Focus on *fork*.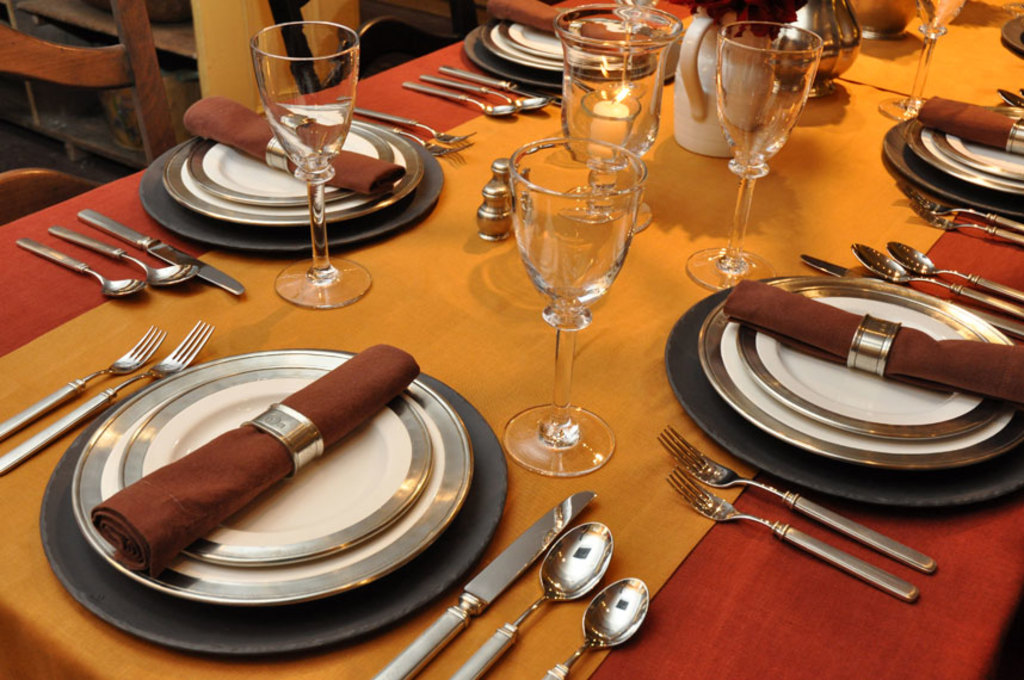
Focused at (left=376, top=124, right=471, bottom=157).
